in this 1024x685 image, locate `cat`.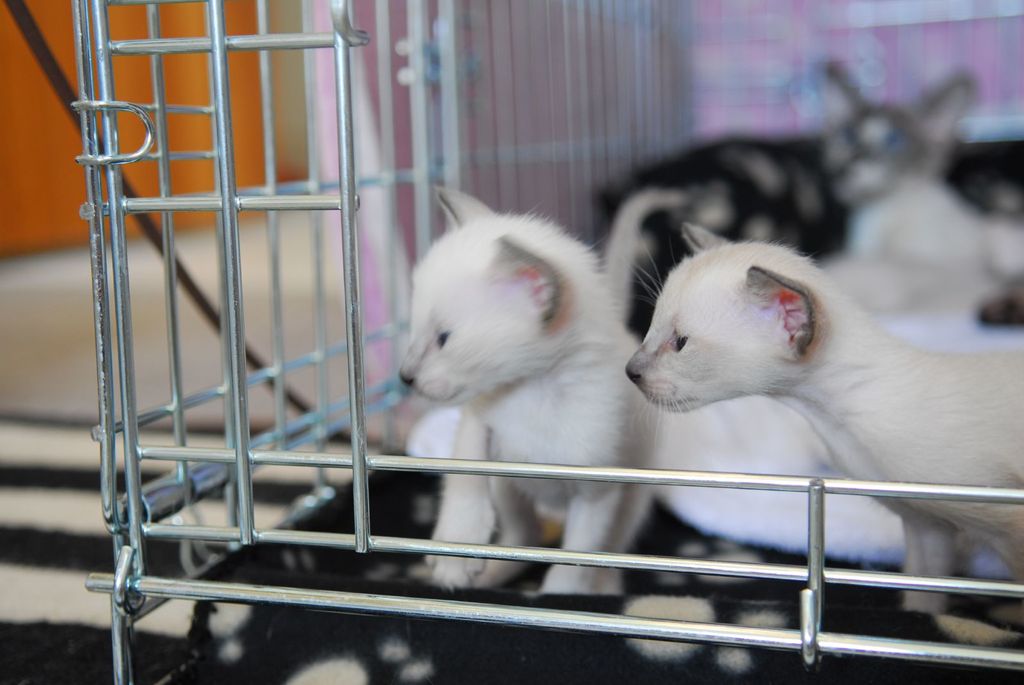
Bounding box: [620,221,1020,610].
